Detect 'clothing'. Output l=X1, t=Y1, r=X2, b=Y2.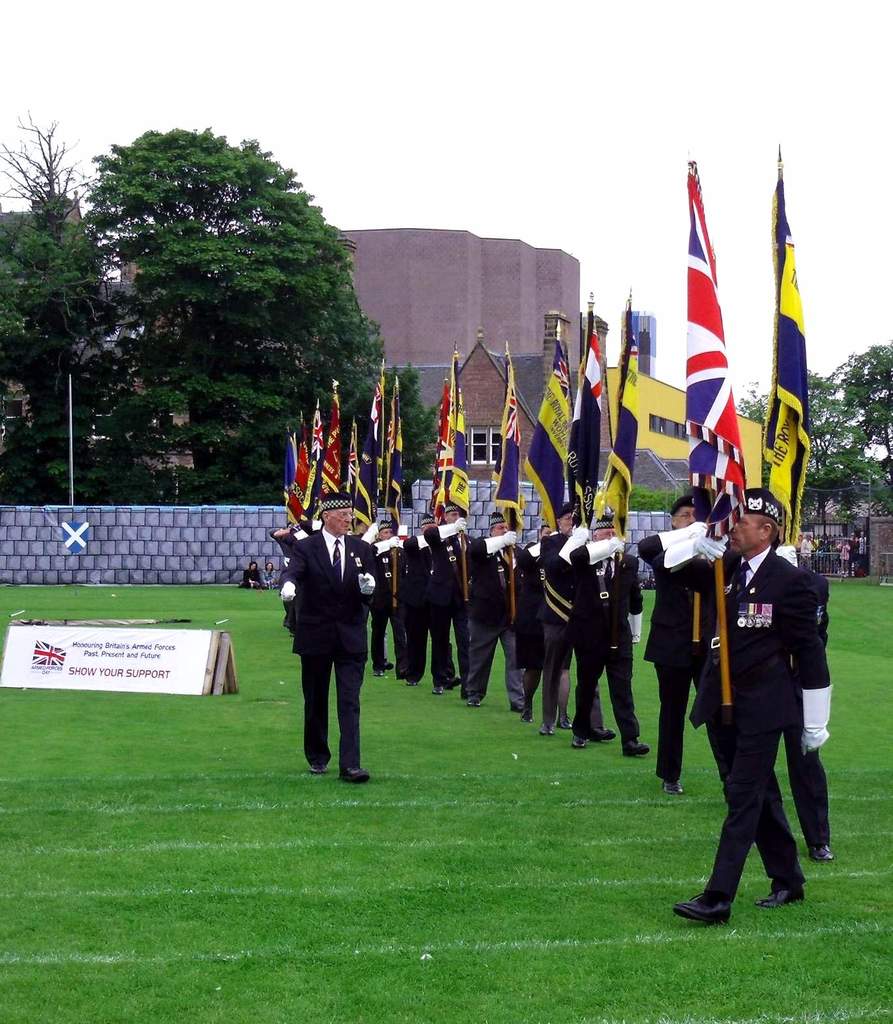
l=461, t=533, r=537, b=703.
